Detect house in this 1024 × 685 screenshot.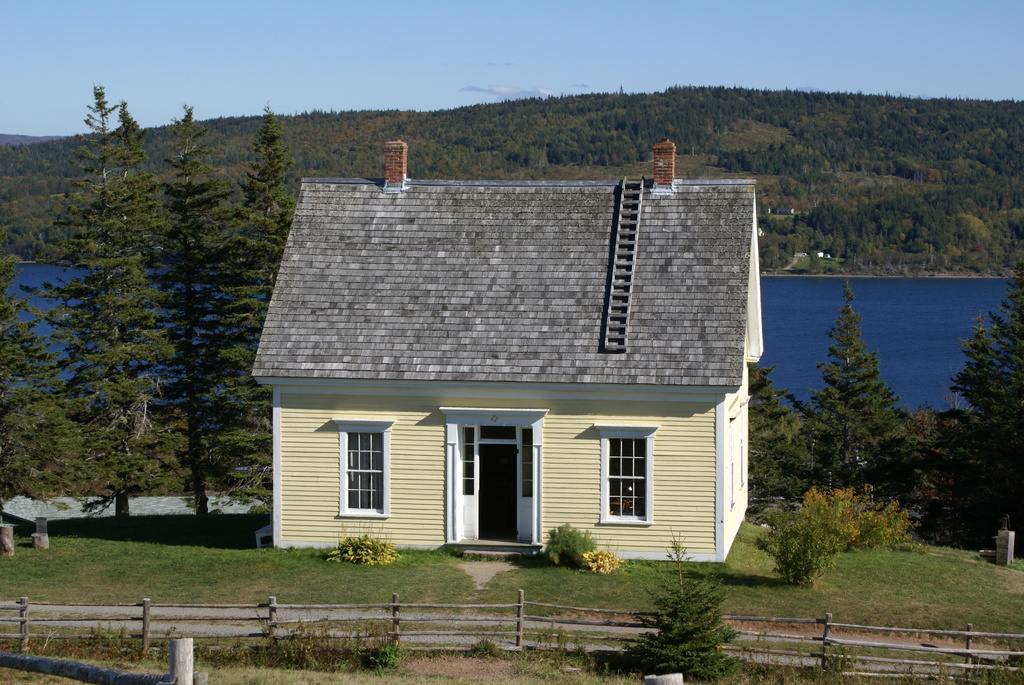
Detection: 253/138/767/564.
